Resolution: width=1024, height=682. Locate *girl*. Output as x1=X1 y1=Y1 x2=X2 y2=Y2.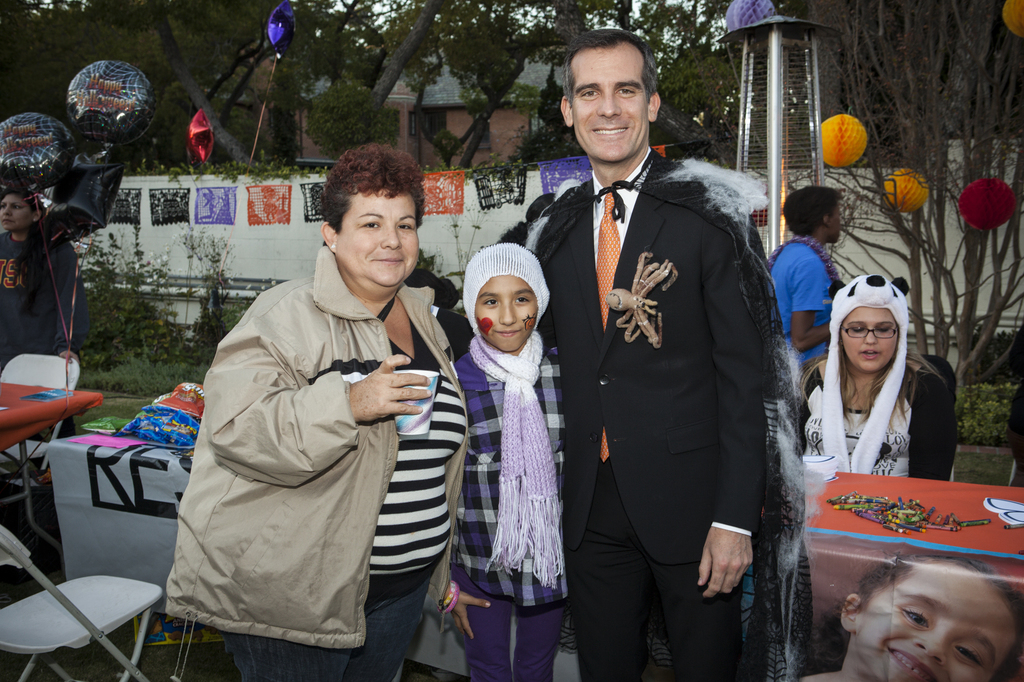
x1=796 y1=274 x2=957 y2=482.
